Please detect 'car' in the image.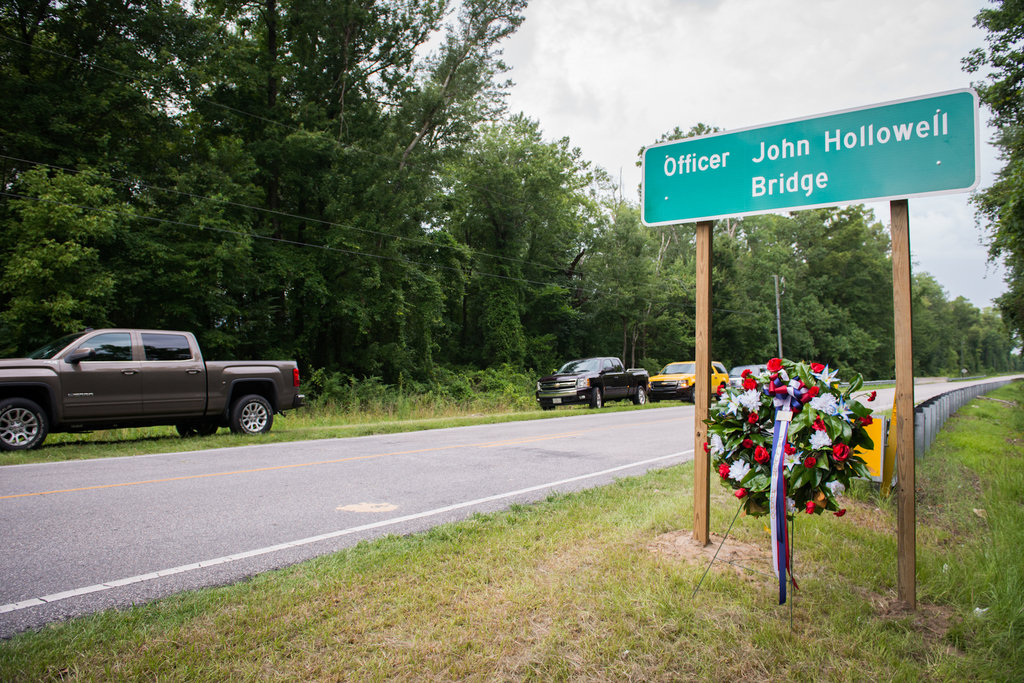
box=[13, 319, 267, 442].
